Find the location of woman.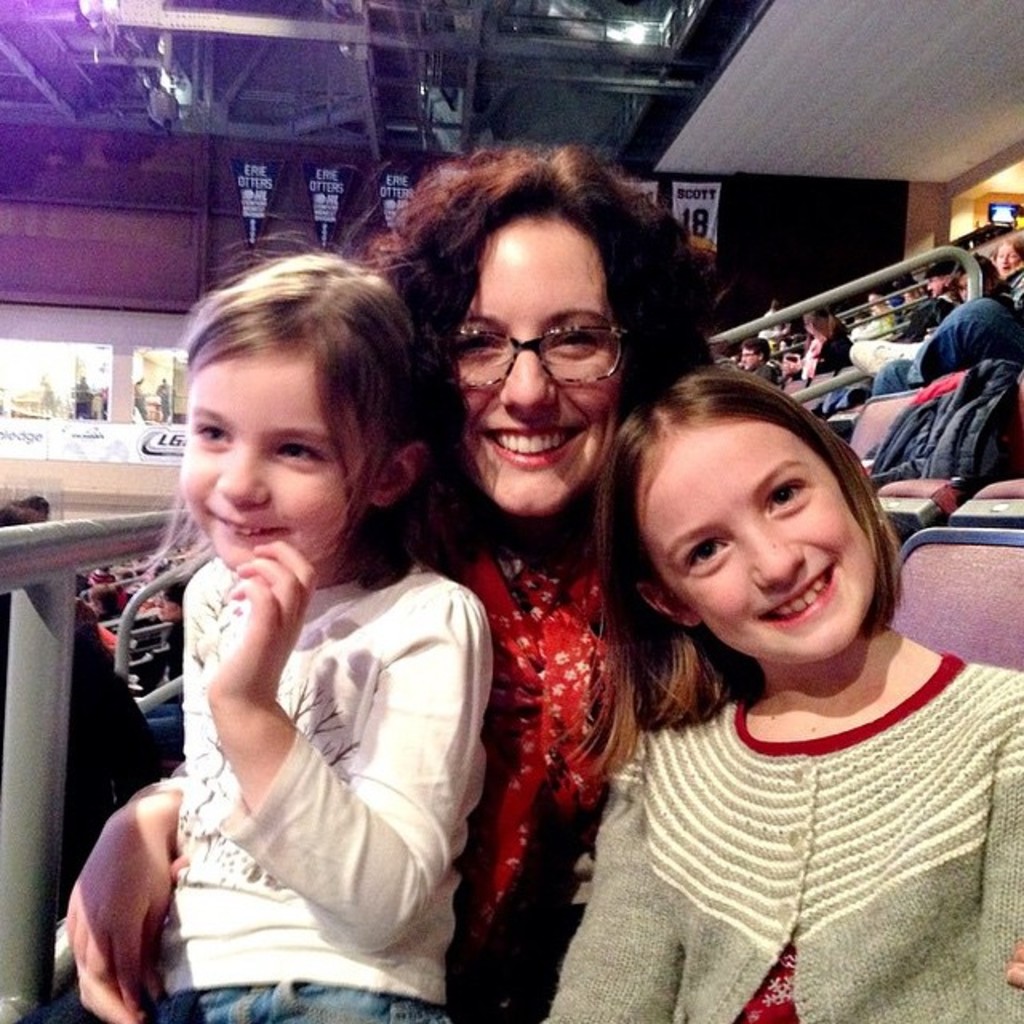
Location: {"x1": 794, "y1": 301, "x2": 845, "y2": 384}.
